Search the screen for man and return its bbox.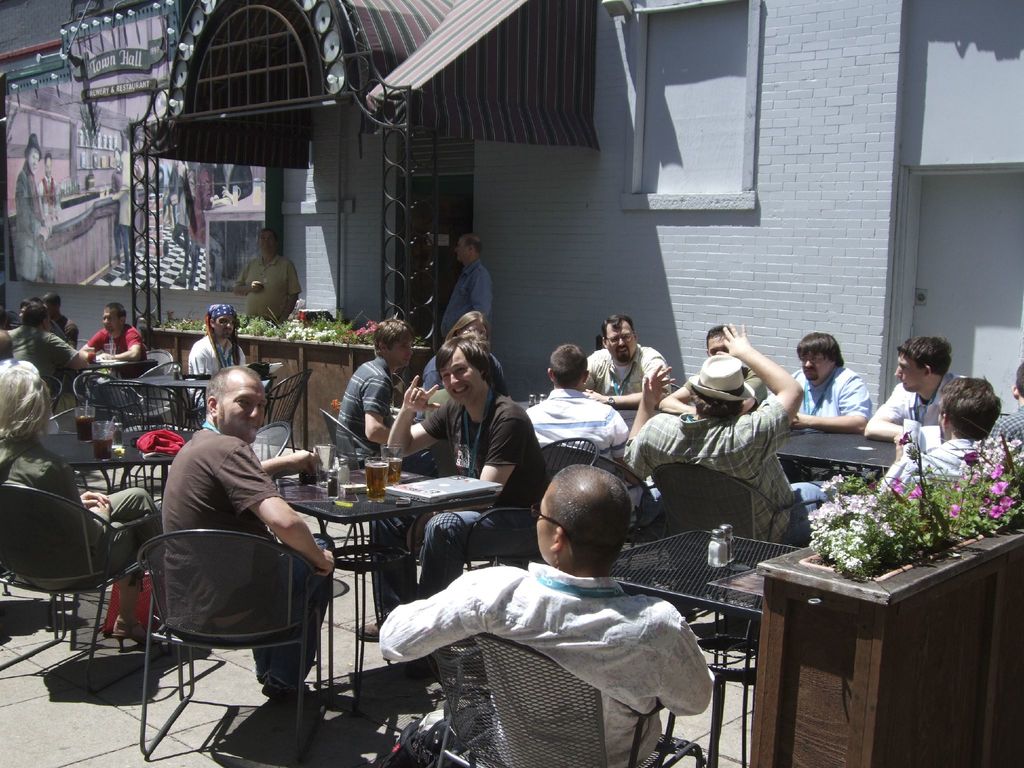
Found: (8, 303, 86, 373).
